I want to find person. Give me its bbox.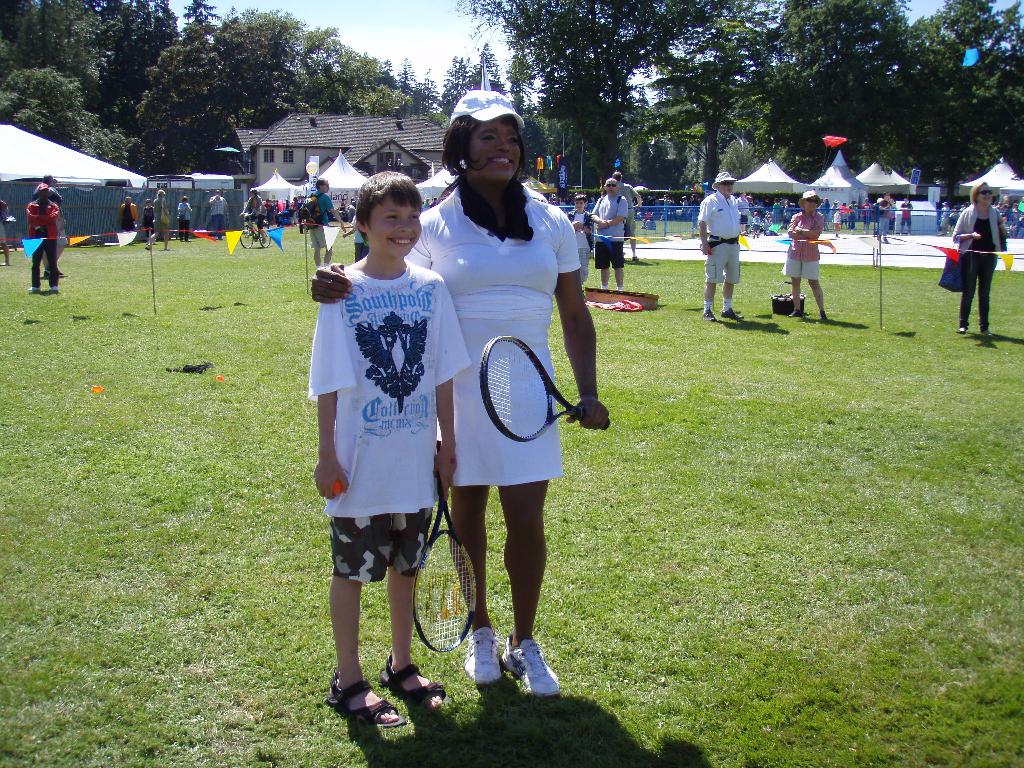
rect(304, 82, 612, 700).
